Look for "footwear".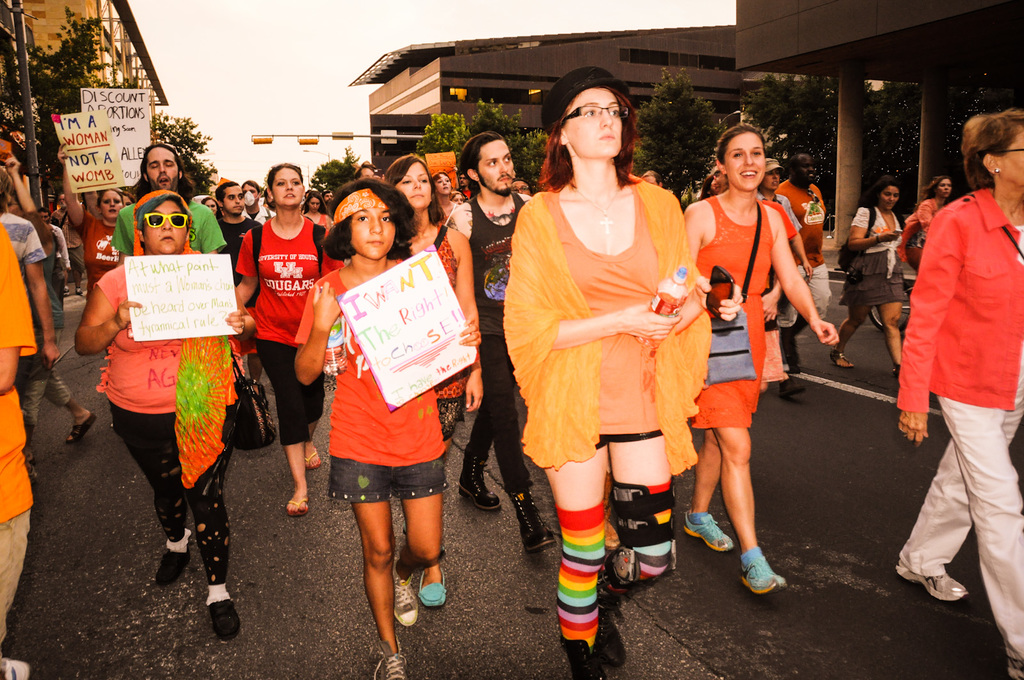
Found: box=[371, 638, 409, 679].
